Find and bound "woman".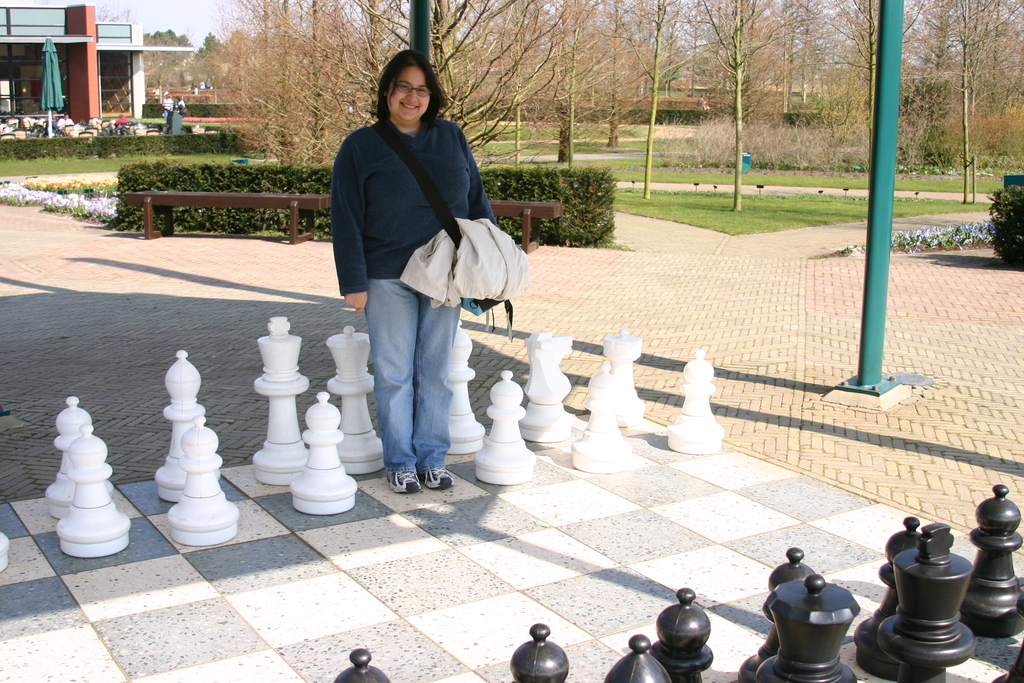
Bound: [left=324, top=47, right=508, bottom=514].
